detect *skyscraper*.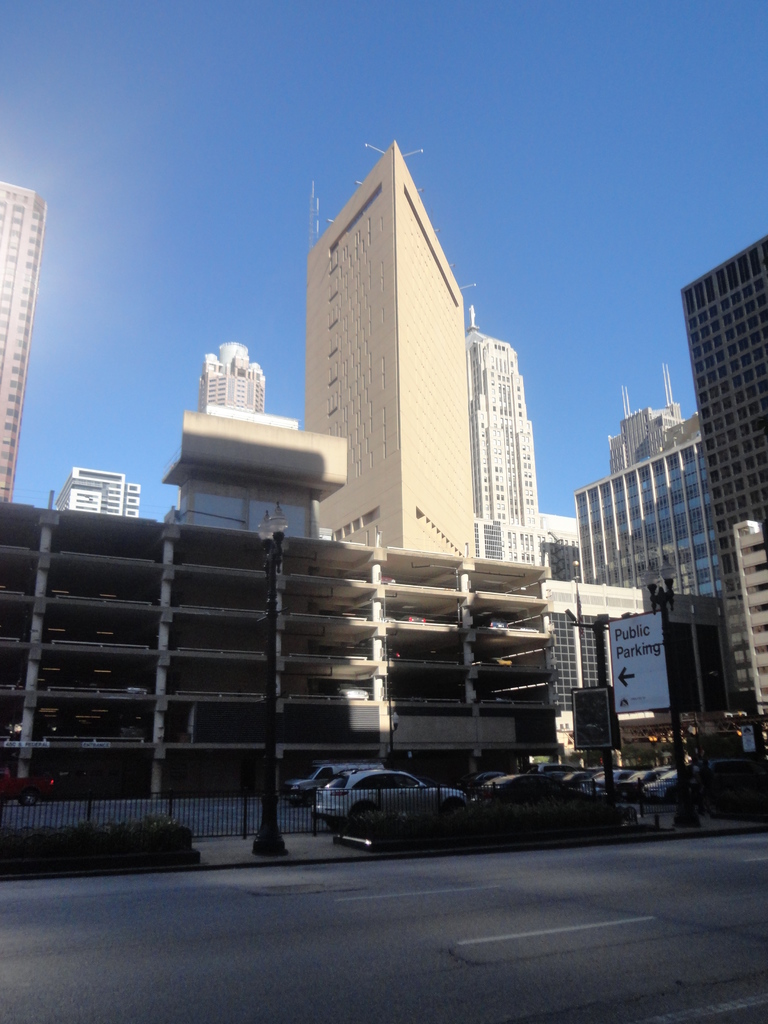
Detected at {"left": 673, "top": 234, "right": 767, "bottom": 722}.
